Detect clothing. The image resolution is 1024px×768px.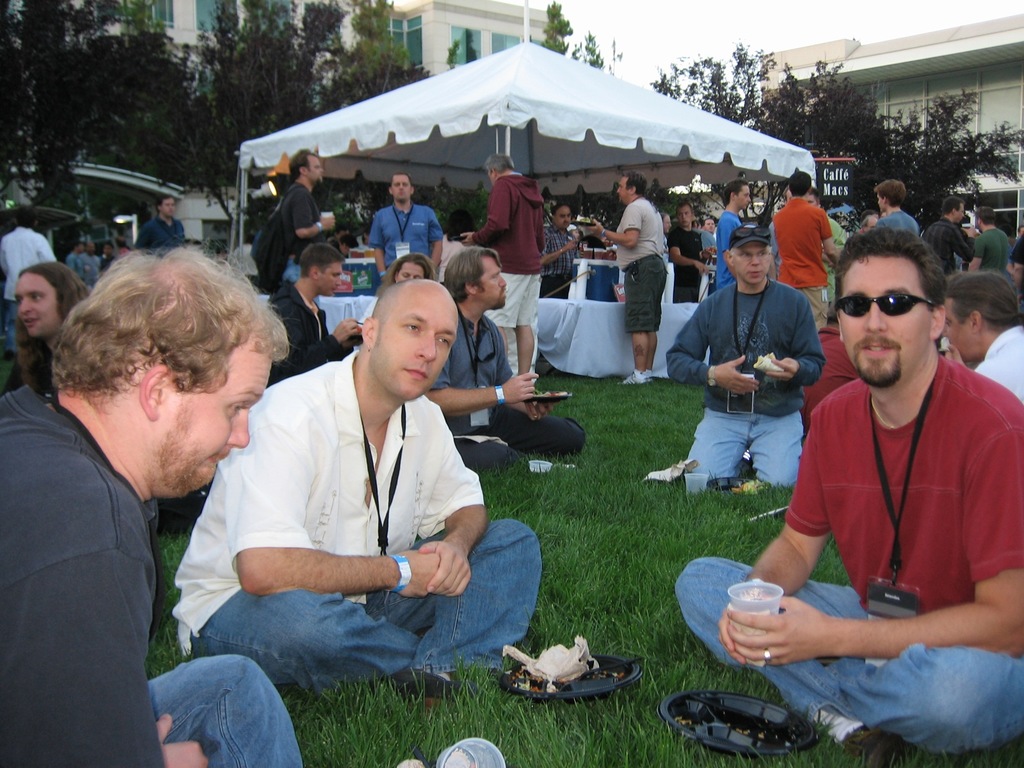
877 211 916 232.
